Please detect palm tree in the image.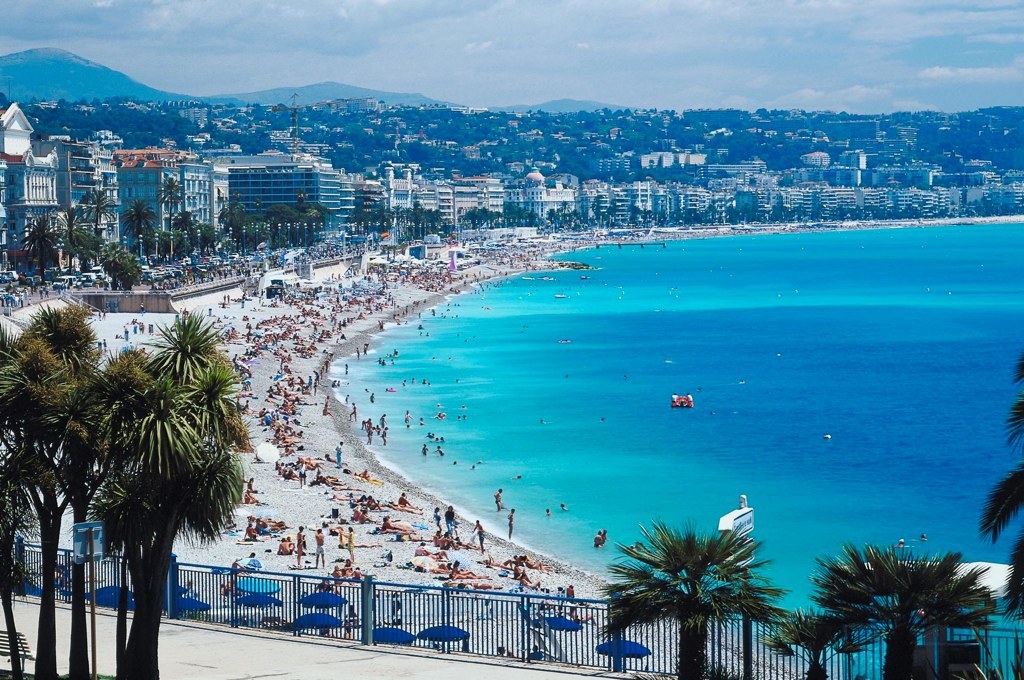
region(117, 202, 156, 262).
